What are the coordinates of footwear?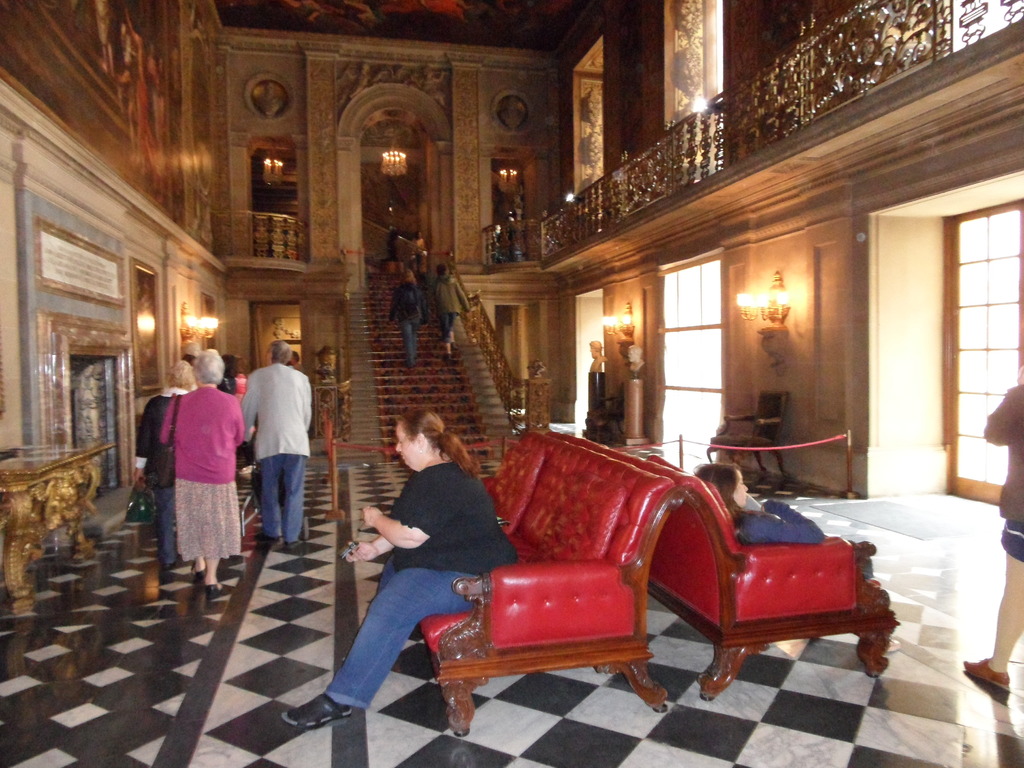
(192, 563, 207, 584).
